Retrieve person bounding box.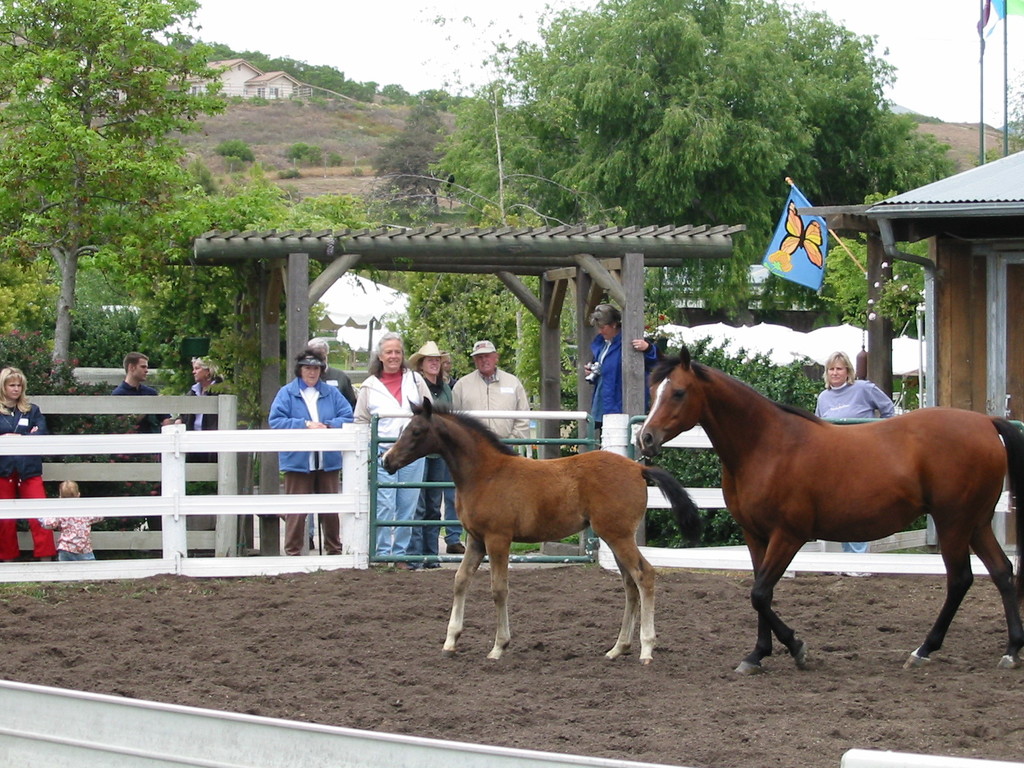
Bounding box: (257, 346, 363, 565).
